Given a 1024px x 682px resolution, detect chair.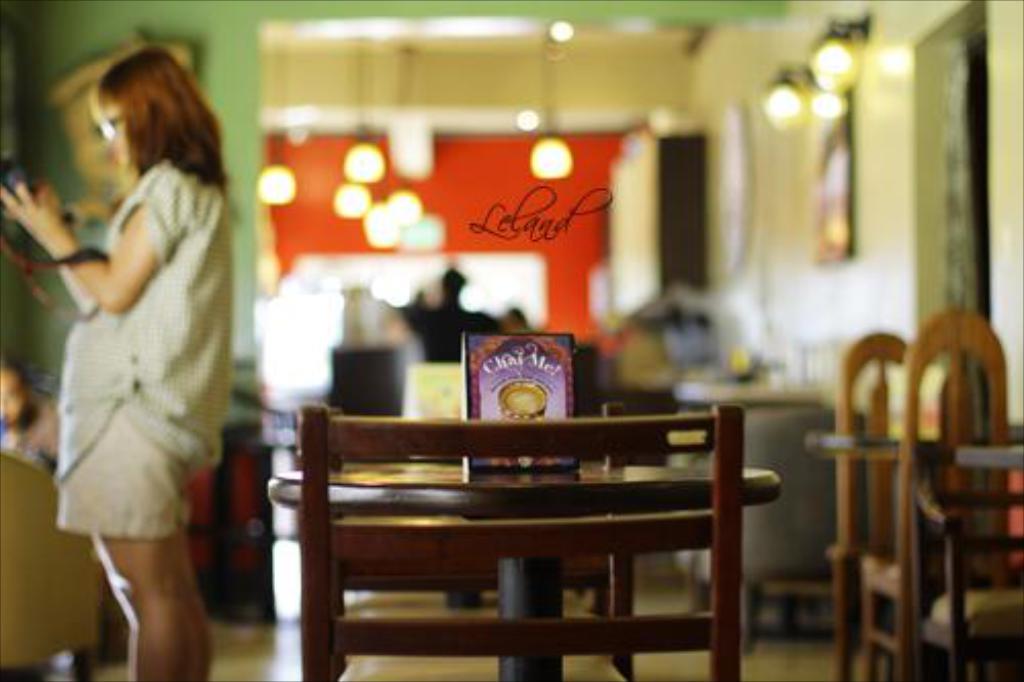
crop(299, 403, 737, 680).
